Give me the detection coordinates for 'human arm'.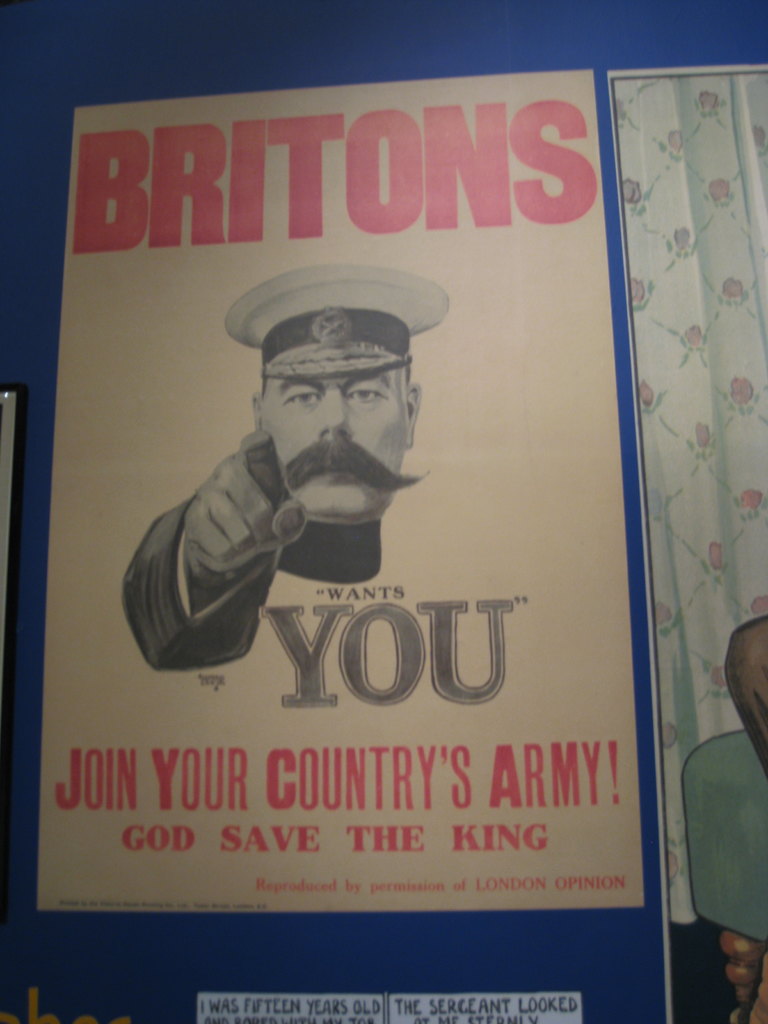
(x1=141, y1=431, x2=317, y2=667).
